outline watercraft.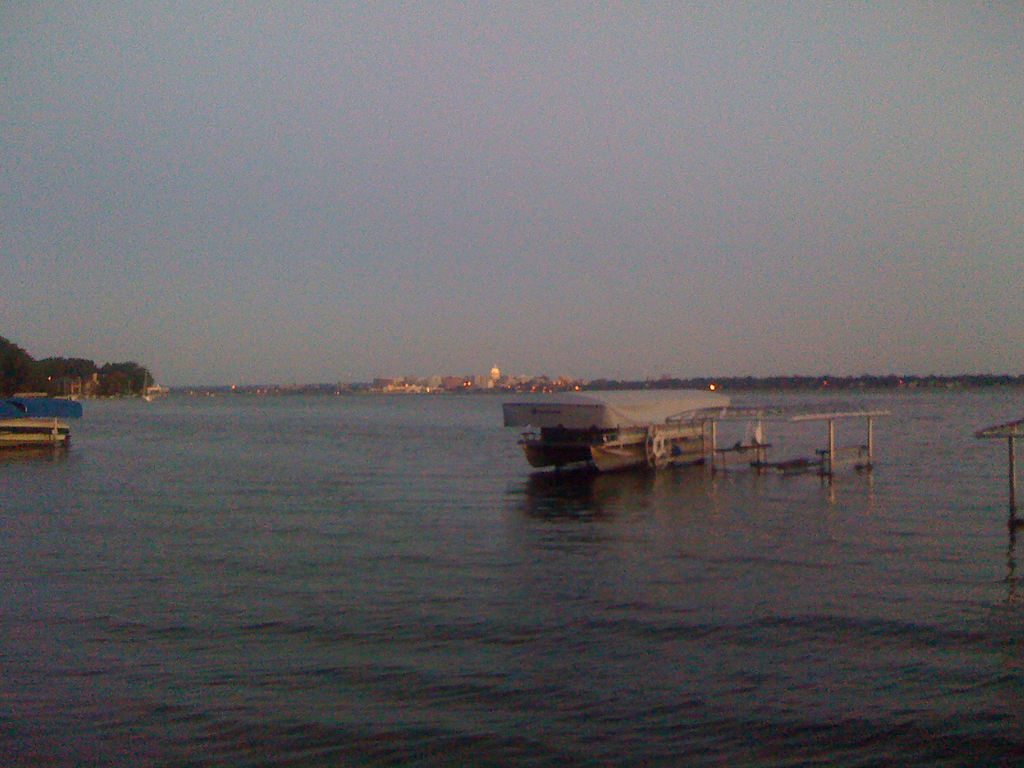
Outline: (4, 395, 85, 442).
